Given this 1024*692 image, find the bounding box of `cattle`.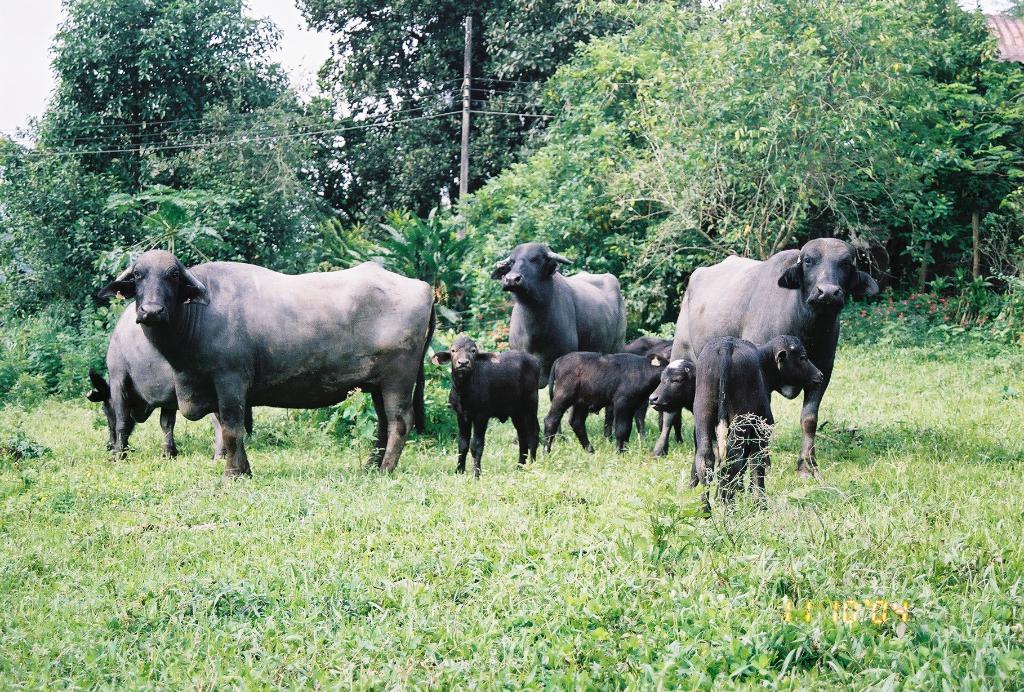
detection(434, 335, 541, 479).
